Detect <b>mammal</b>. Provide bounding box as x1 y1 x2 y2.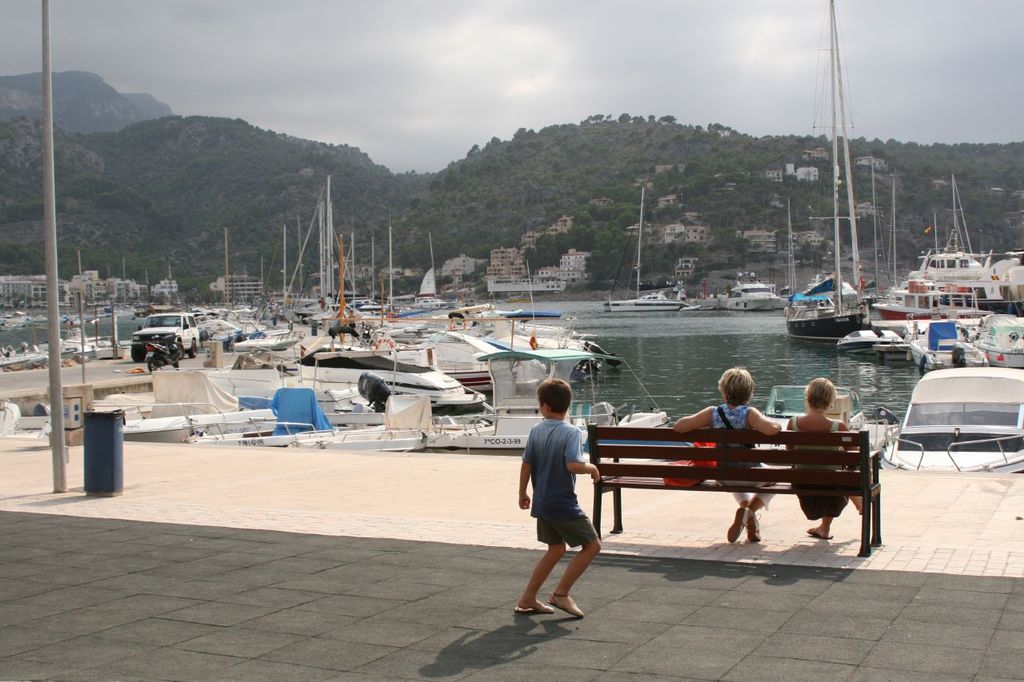
671 364 786 549.
